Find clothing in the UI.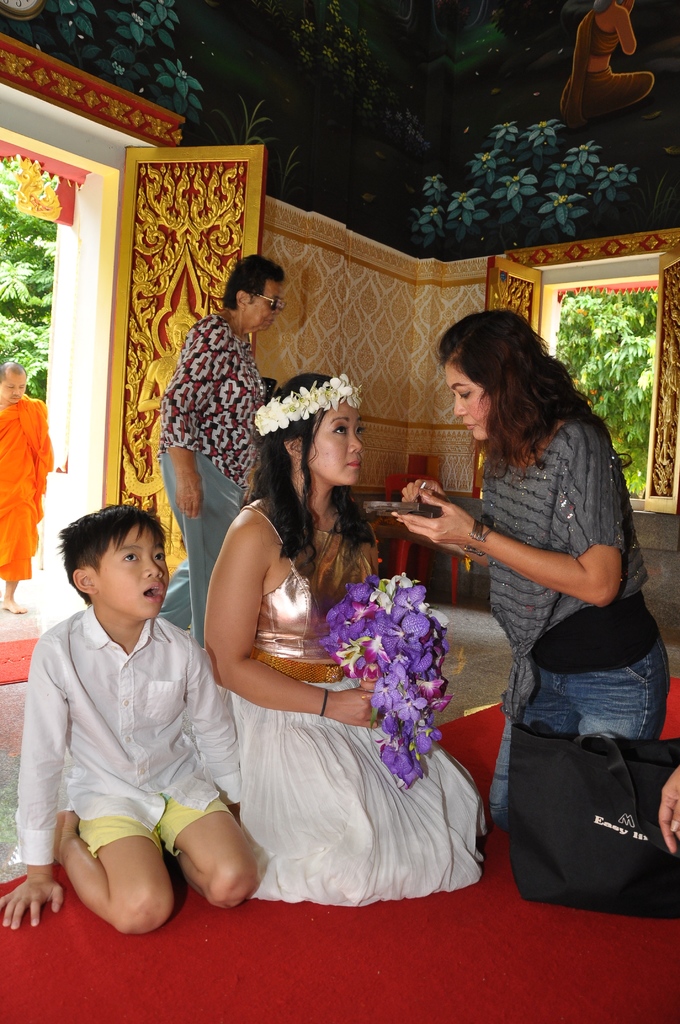
UI element at left=0, top=392, right=58, bottom=587.
